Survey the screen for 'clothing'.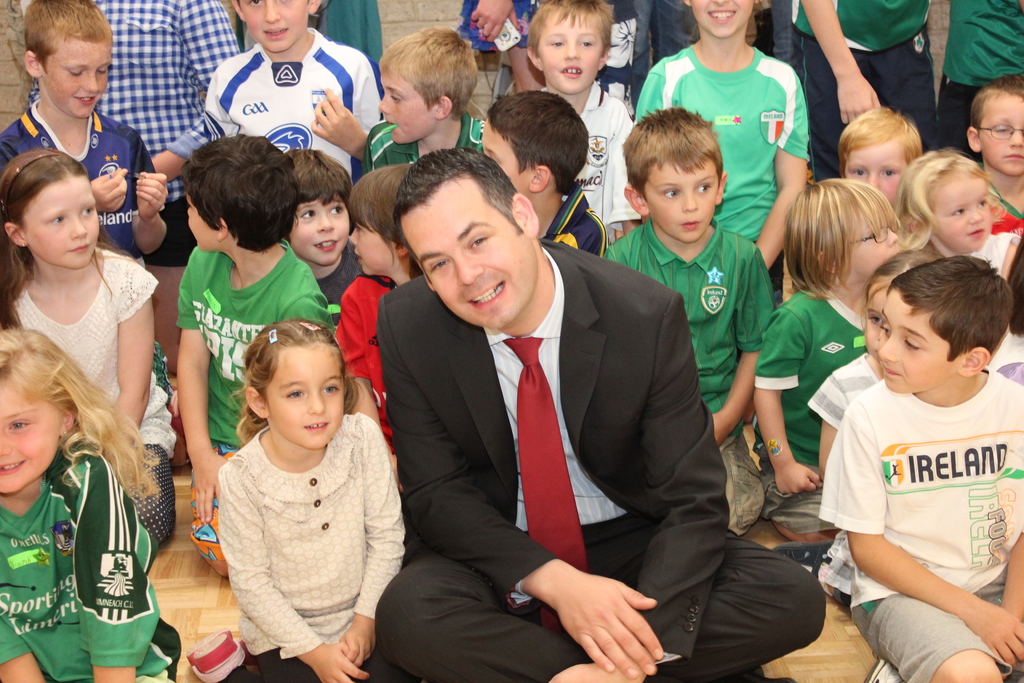
Survey found: [929,231,1021,281].
